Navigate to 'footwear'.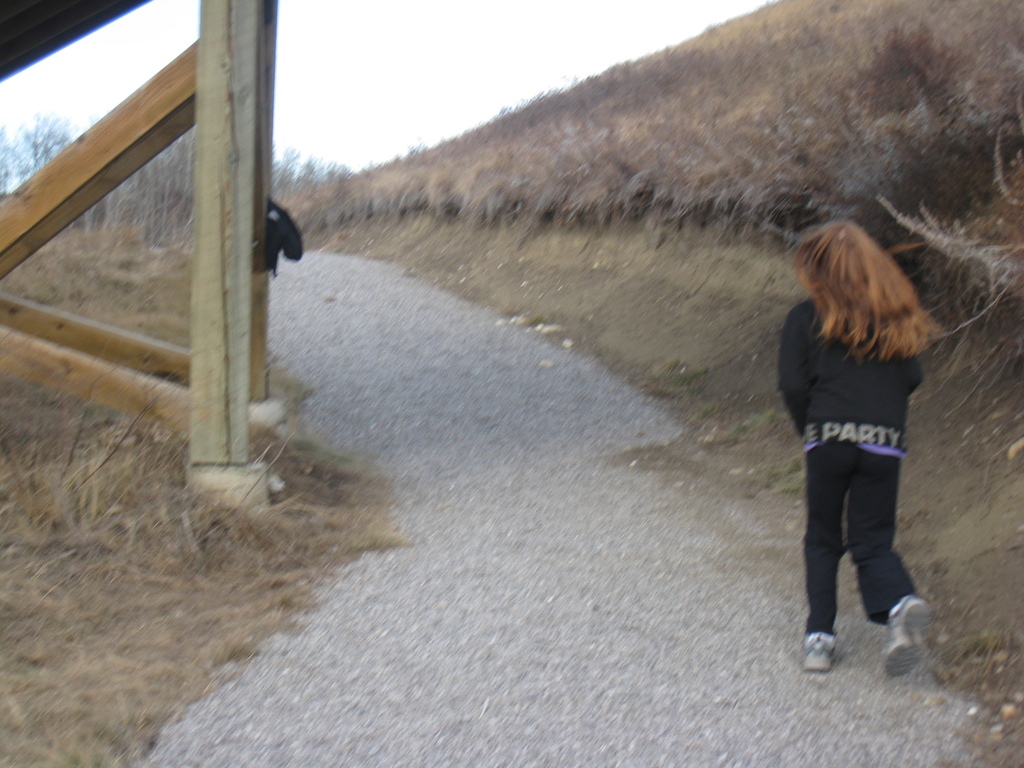
Navigation target: <box>802,632,838,671</box>.
